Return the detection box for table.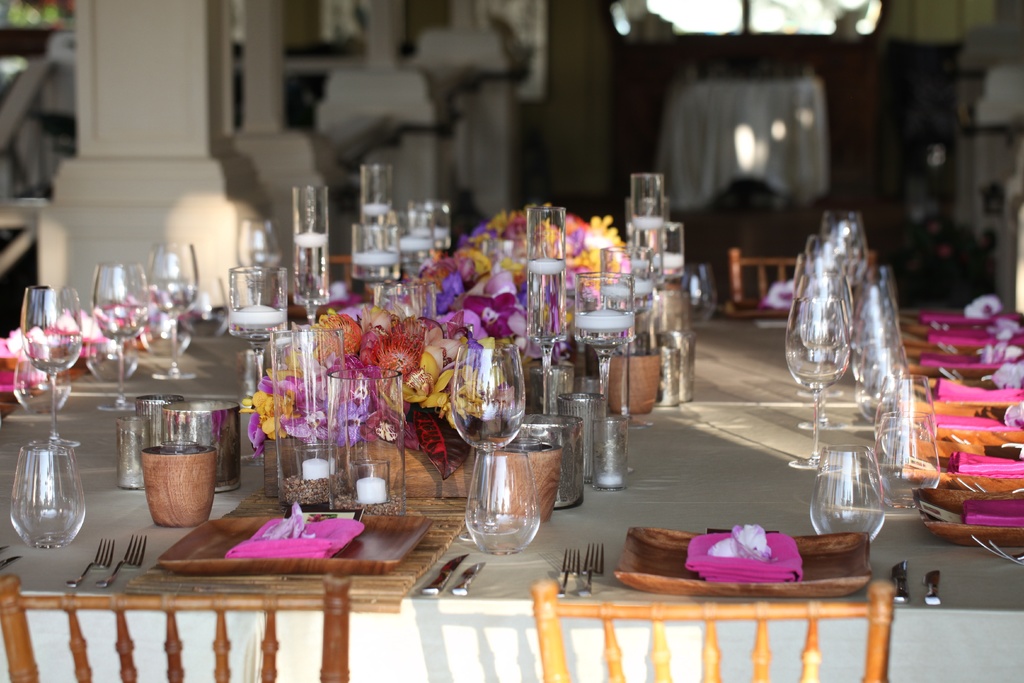
(x1=0, y1=164, x2=1023, y2=682).
